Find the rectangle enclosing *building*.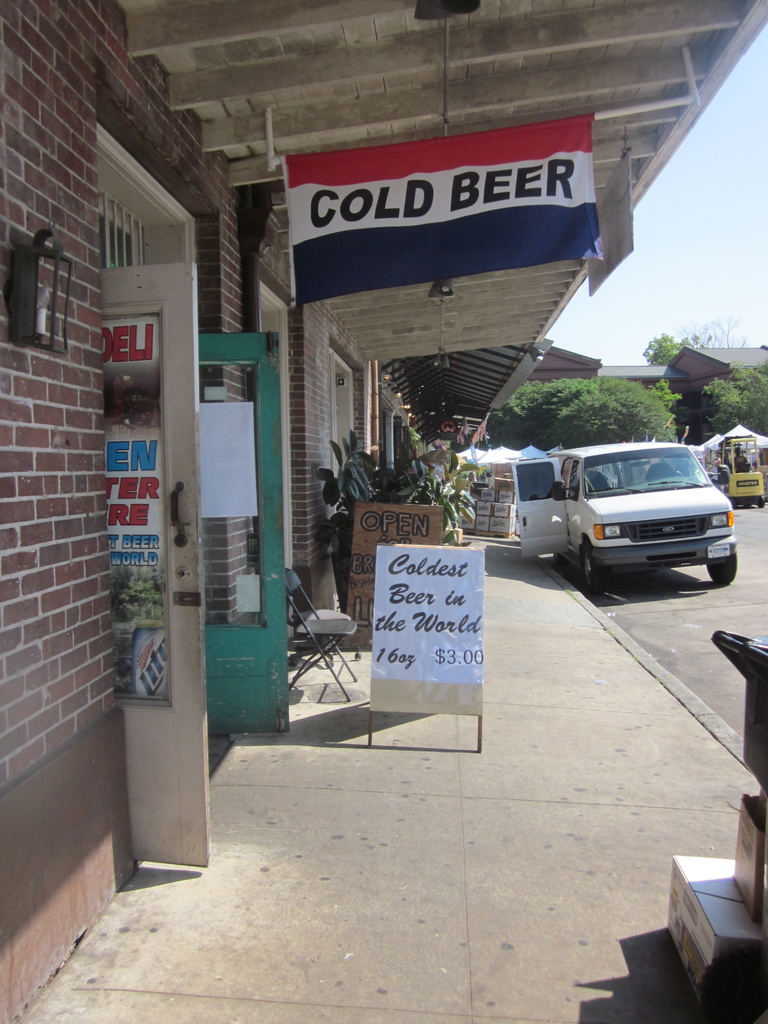
locate(0, 0, 767, 1023).
